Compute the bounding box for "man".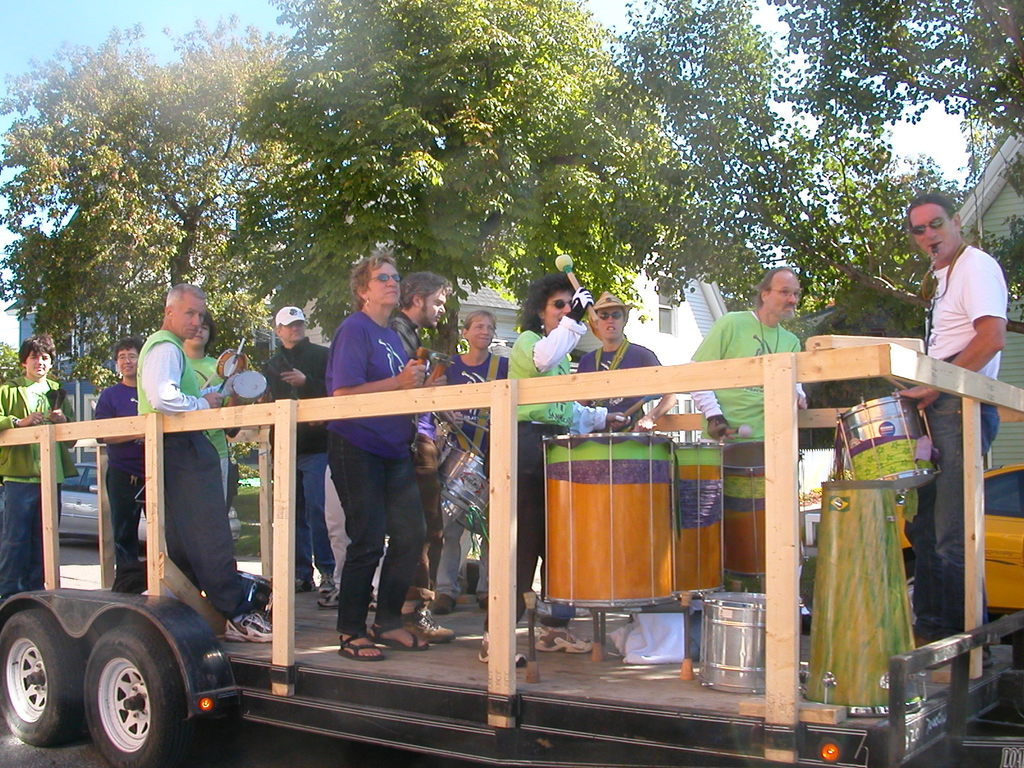
<box>903,194,1009,644</box>.
